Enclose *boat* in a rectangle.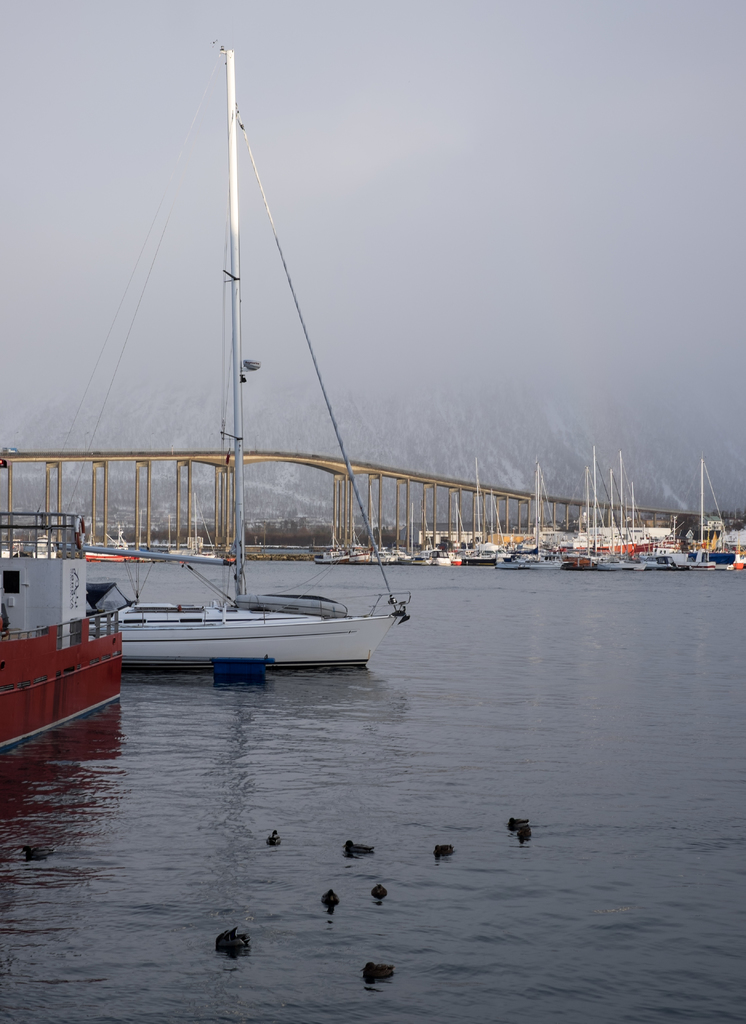
469:458:496:566.
